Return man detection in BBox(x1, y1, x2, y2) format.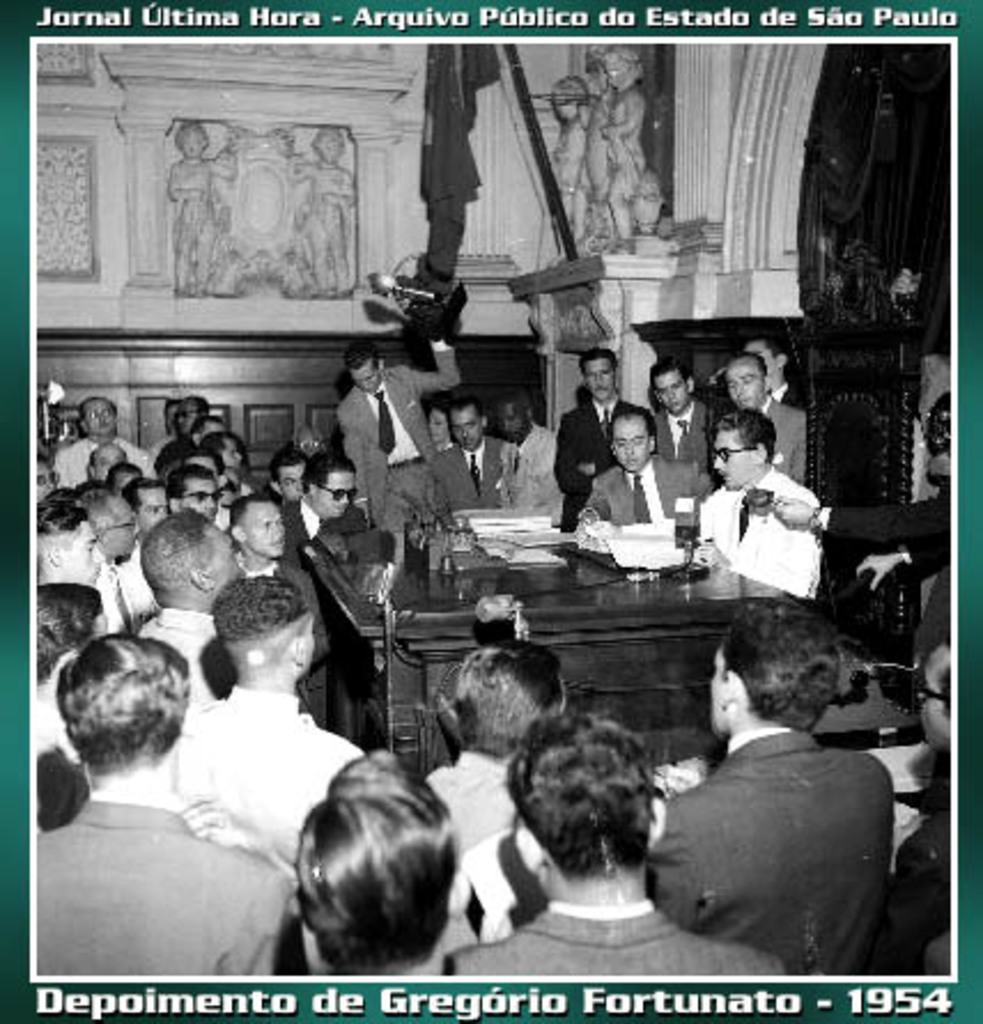
BBox(432, 388, 542, 512).
